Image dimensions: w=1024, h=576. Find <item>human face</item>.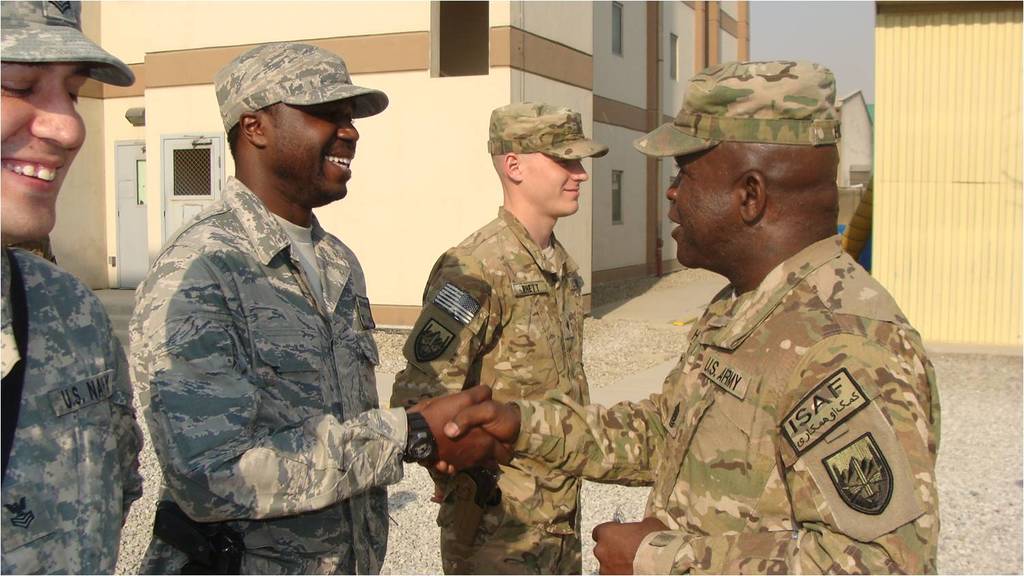
270, 102, 359, 198.
